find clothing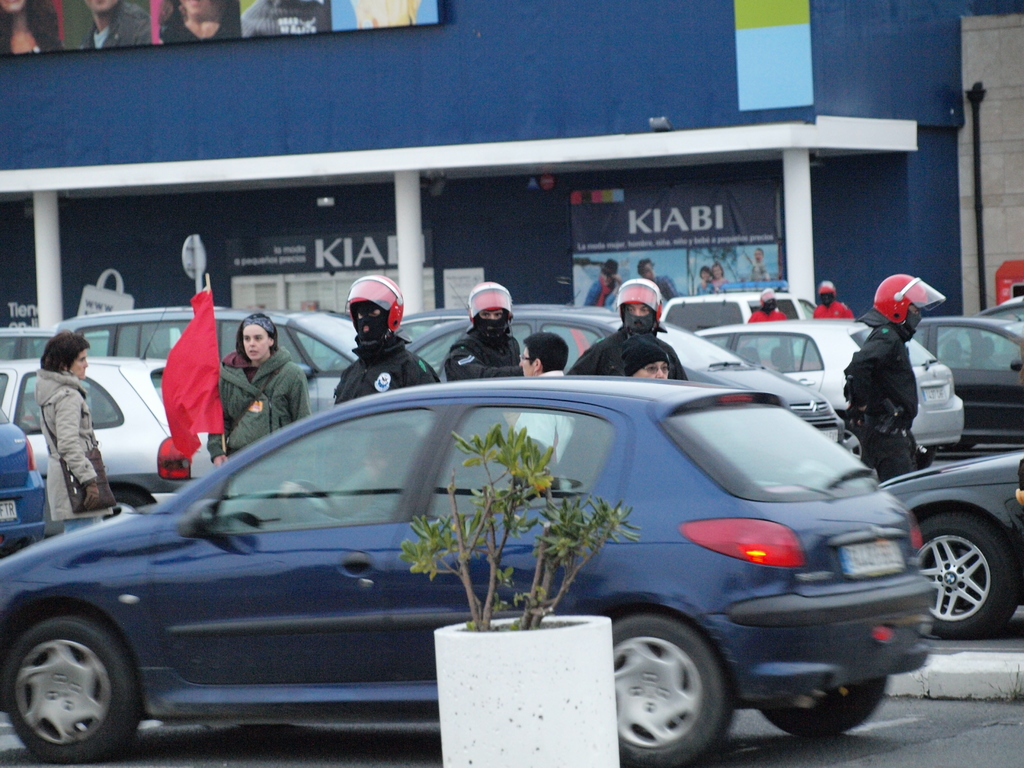
l=847, t=329, r=918, b=483
